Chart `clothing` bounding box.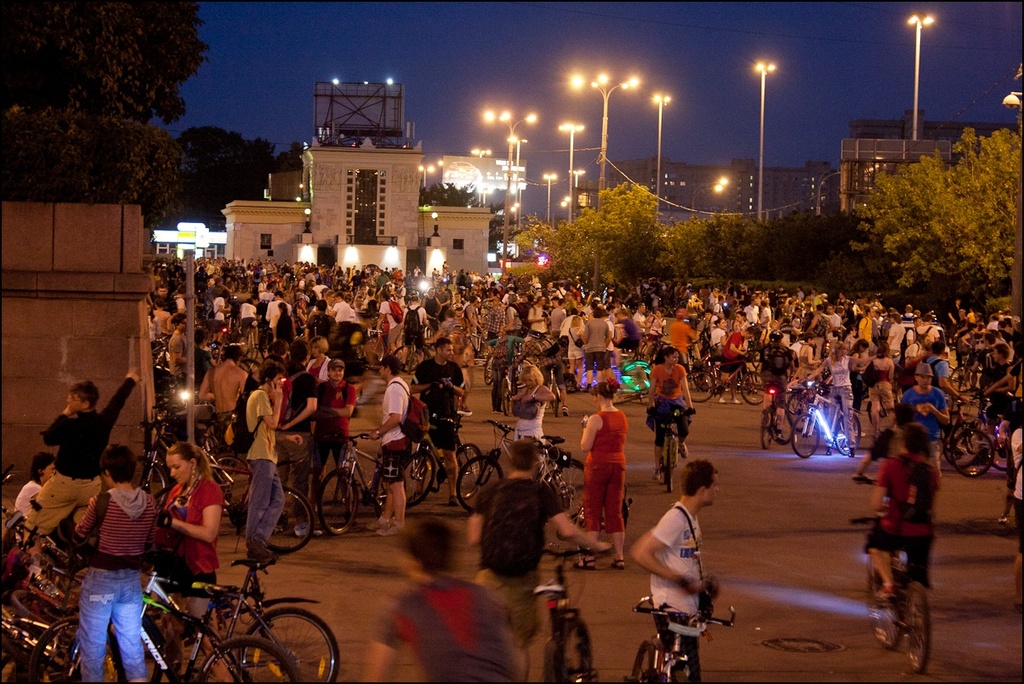
Charted: 152 309 168 340.
